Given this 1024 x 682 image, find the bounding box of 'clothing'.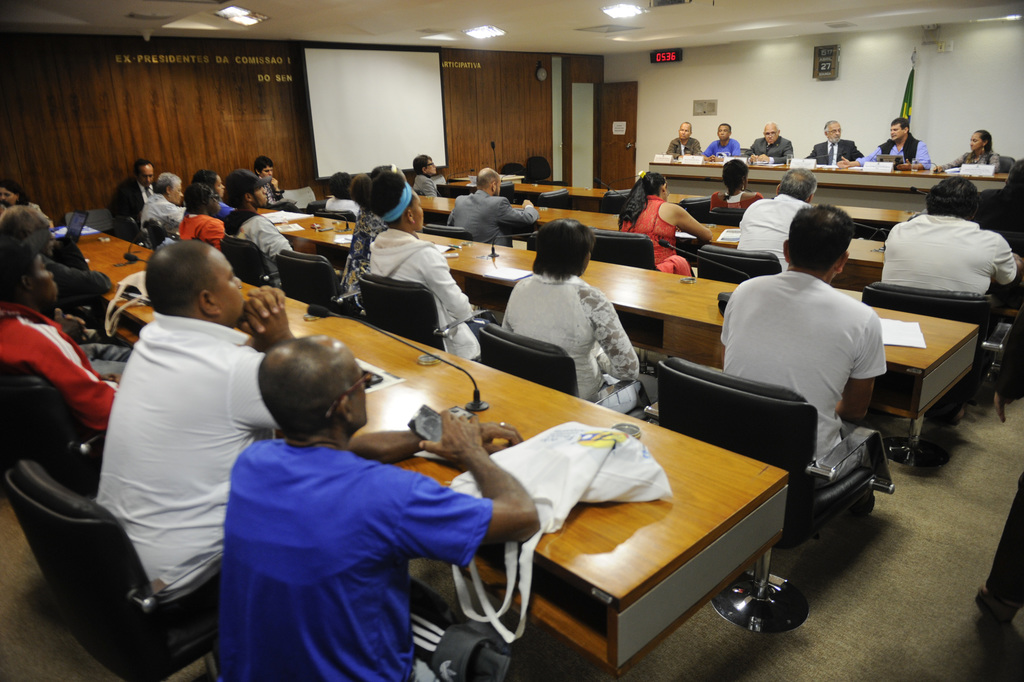
bbox(949, 144, 1011, 163).
